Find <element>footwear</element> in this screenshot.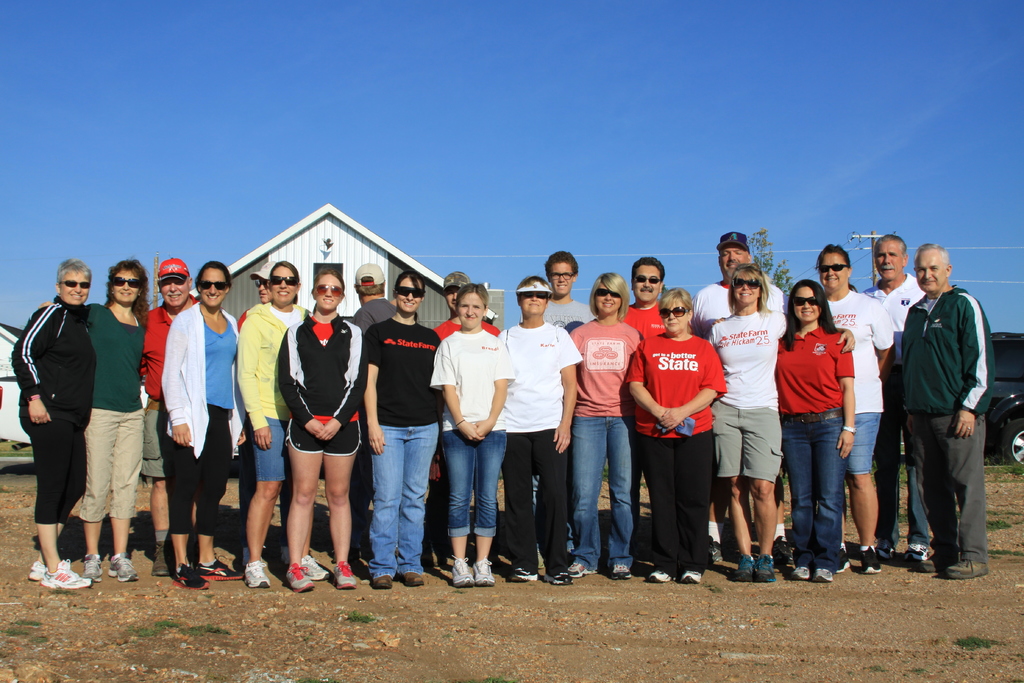
The bounding box for <element>footwear</element> is 838/548/848/574.
